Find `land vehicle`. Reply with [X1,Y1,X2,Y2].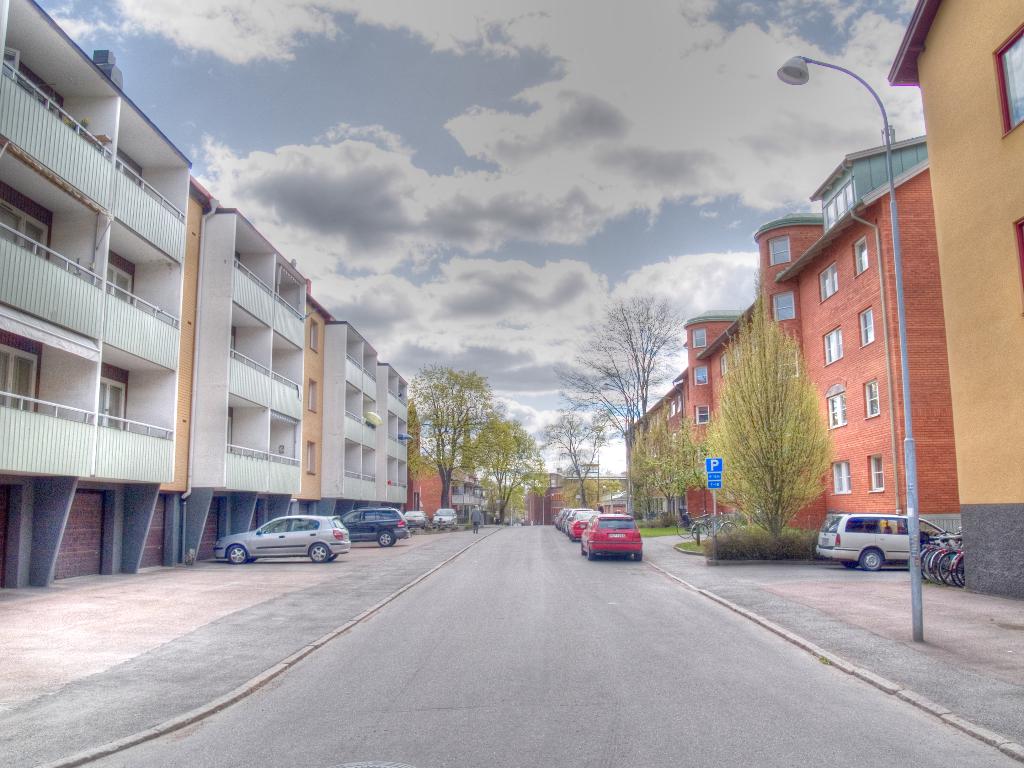
[334,505,408,542].
